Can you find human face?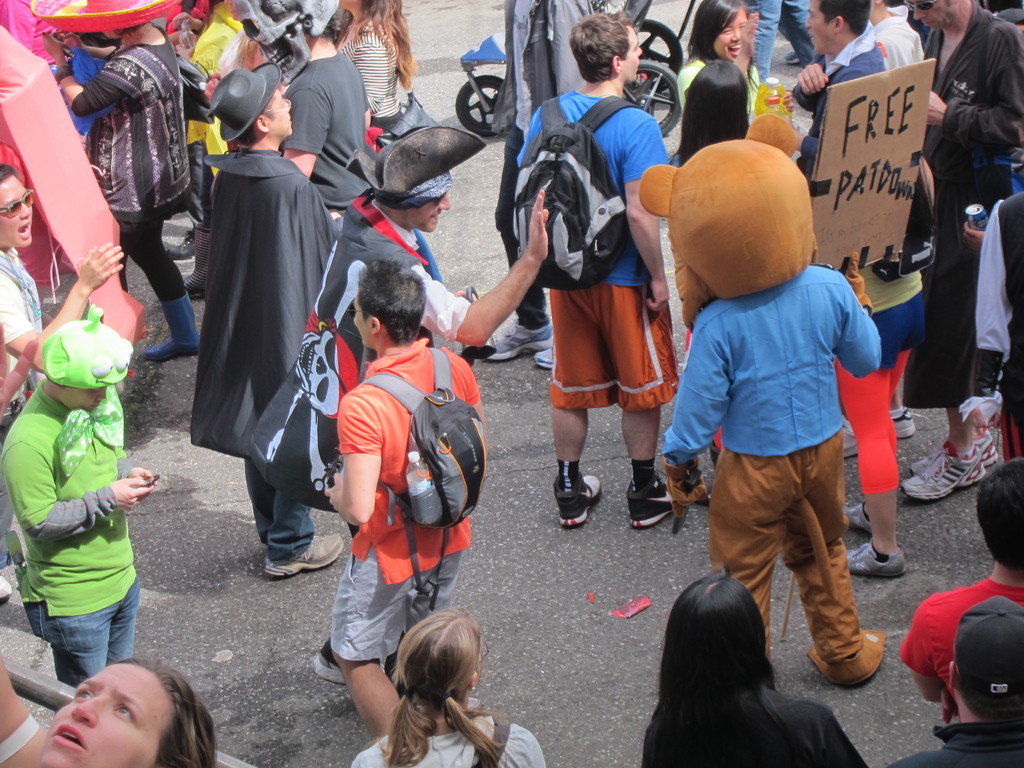
Yes, bounding box: box=[61, 384, 106, 416].
